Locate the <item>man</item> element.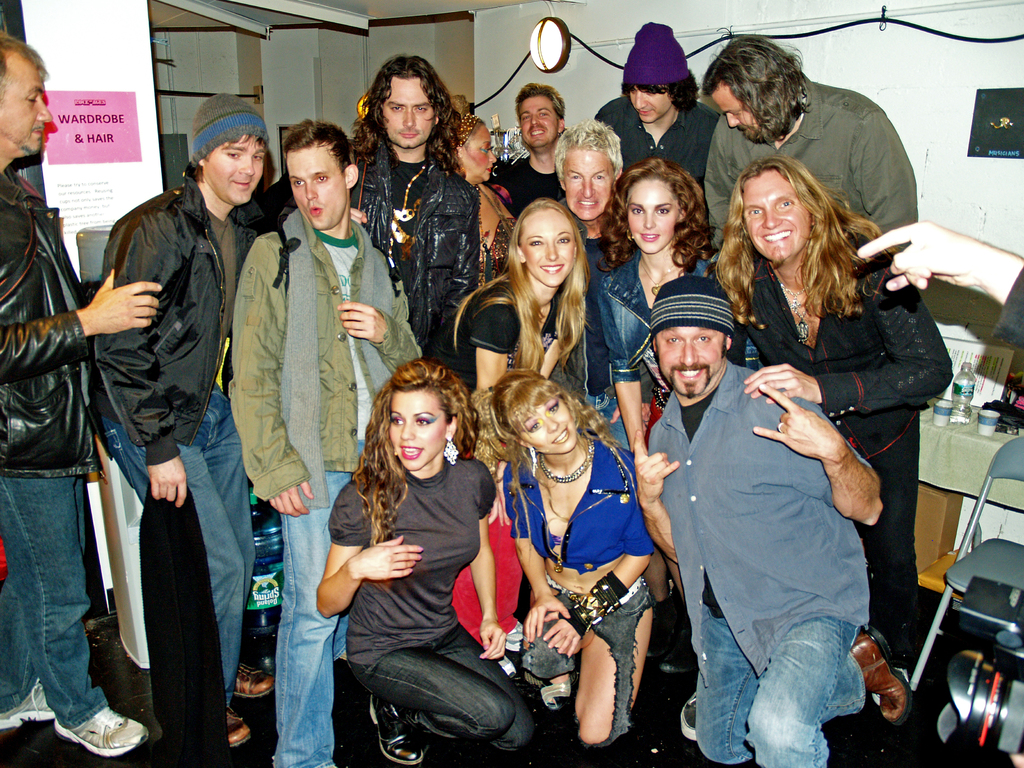
Element bbox: <region>0, 26, 165, 759</region>.
